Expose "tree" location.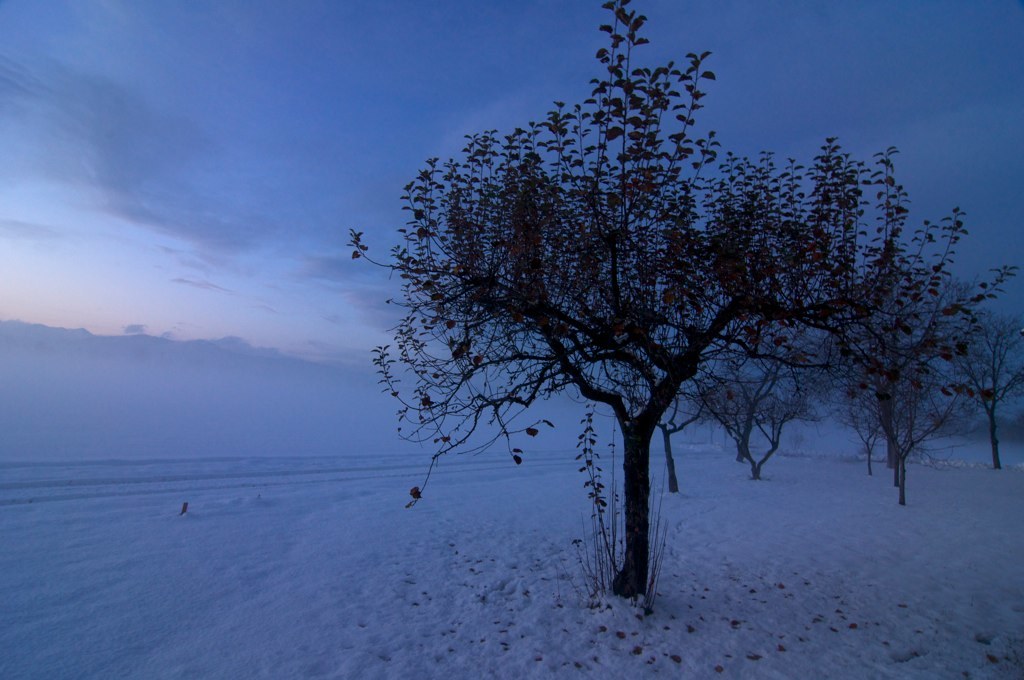
Exposed at (left=785, top=275, right=947, bottom=504).
